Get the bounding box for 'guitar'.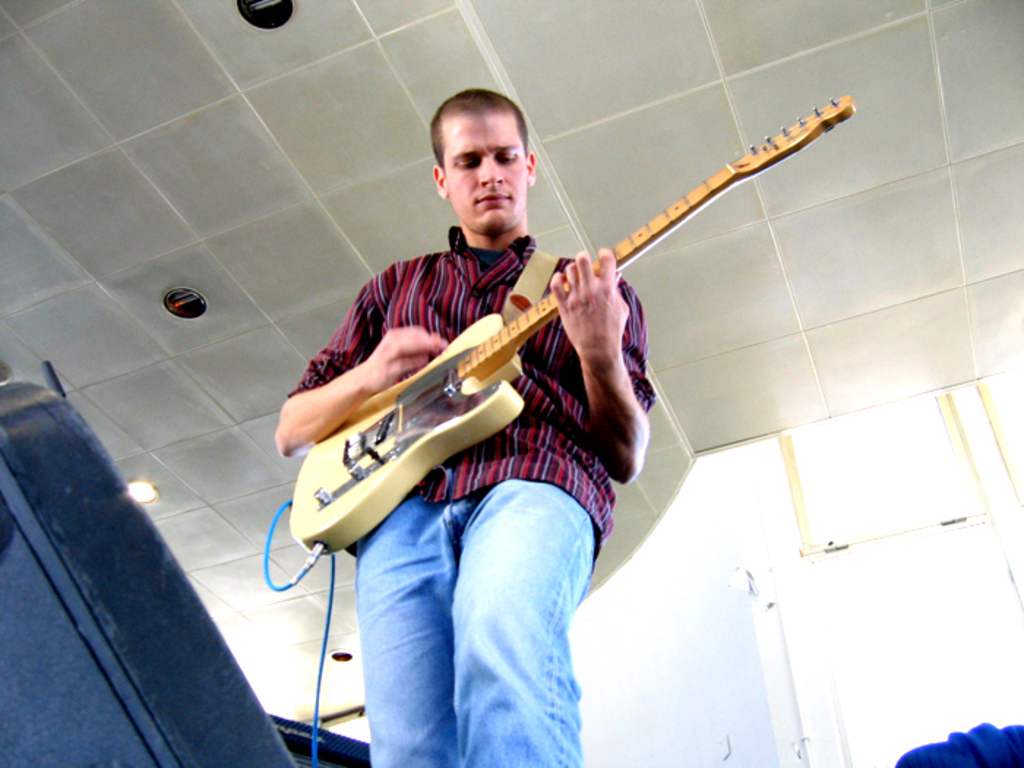
bbox=(290, 80, 812, 572).
